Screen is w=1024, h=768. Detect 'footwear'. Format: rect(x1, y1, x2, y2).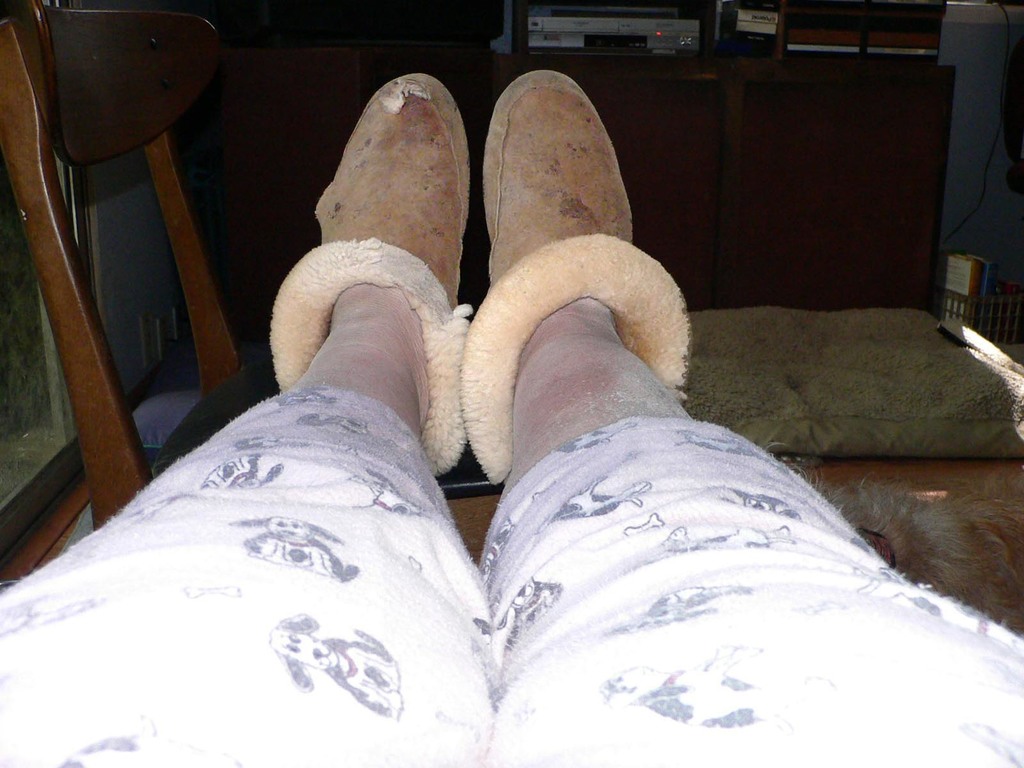
rect(269, 52, 475, 481).
